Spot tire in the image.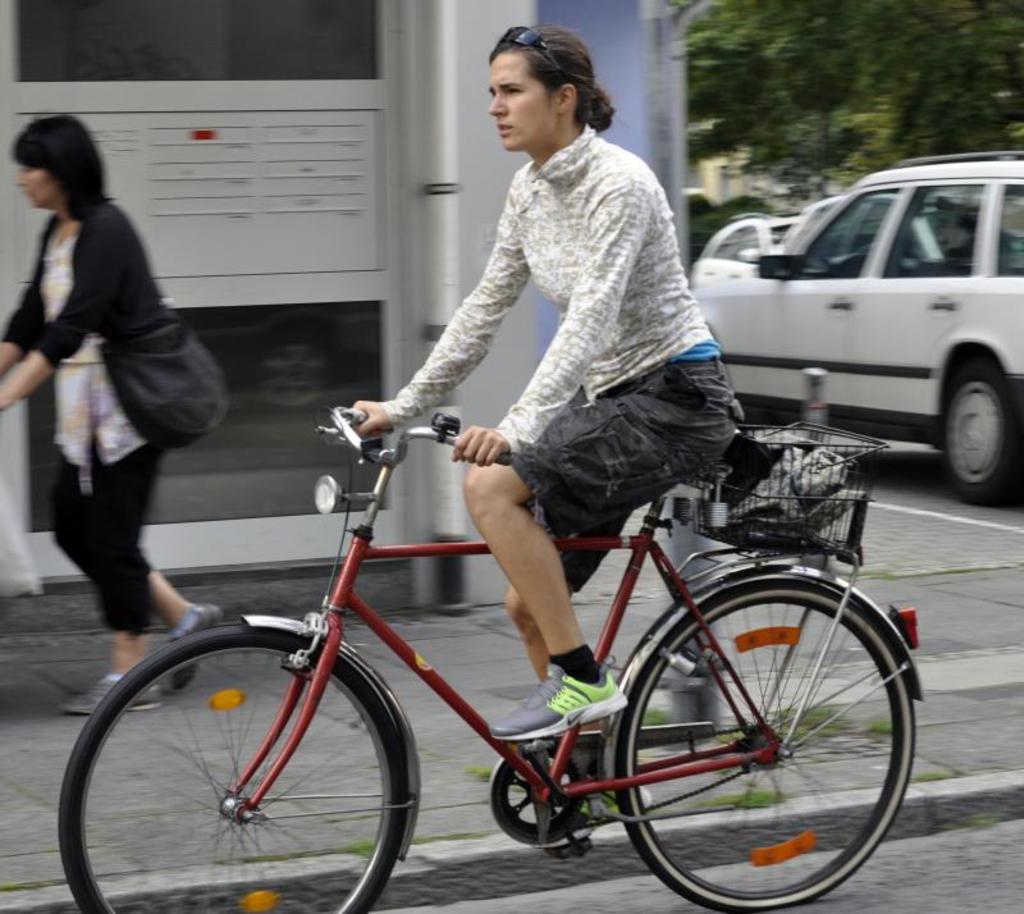
tire found at left=617, top=581, right=927, bottom=910.
